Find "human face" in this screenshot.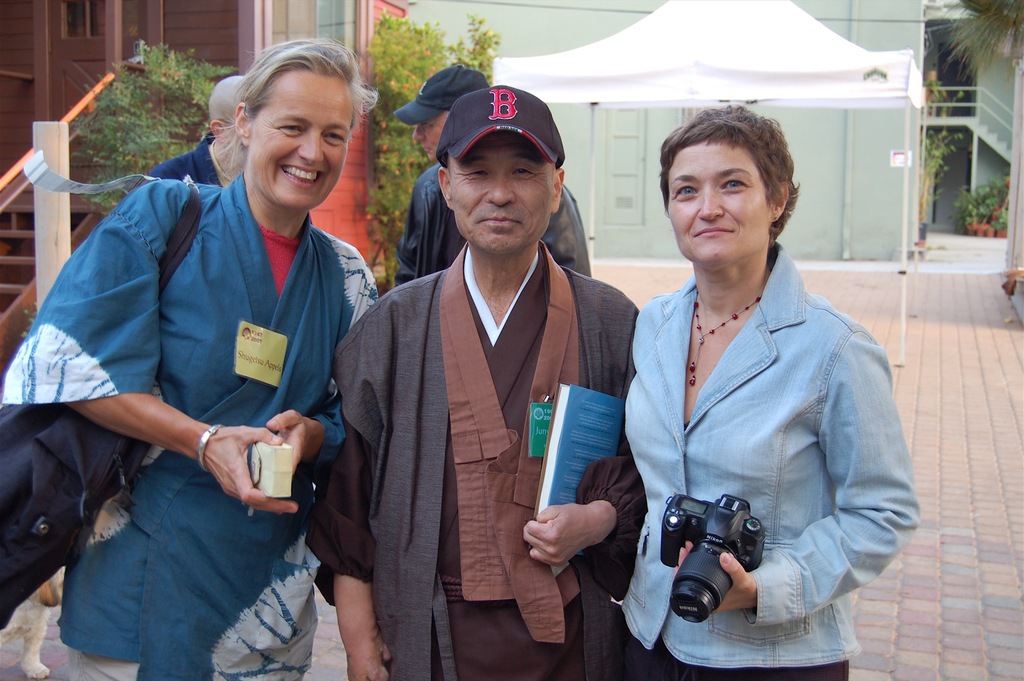
The bounding box for "human face" is Rect(440, 134, 559, 253).
